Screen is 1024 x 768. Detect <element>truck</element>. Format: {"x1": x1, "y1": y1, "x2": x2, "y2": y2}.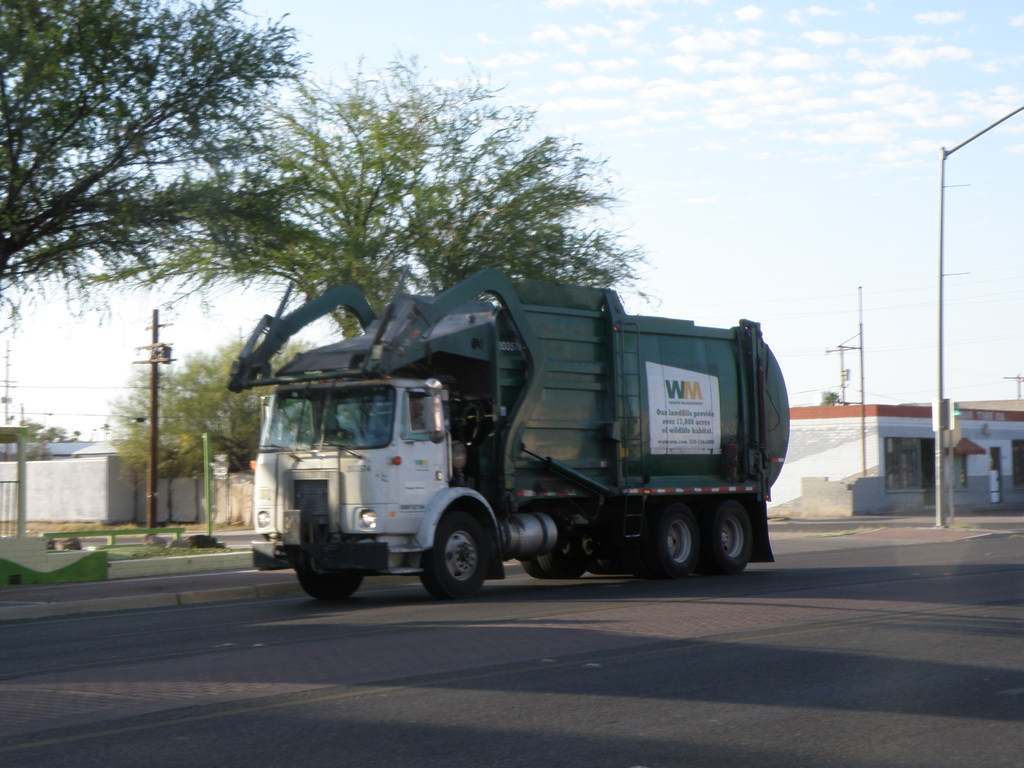
{"x1": 226, "y1": 279, "x2": 809, "y2": 604}.
